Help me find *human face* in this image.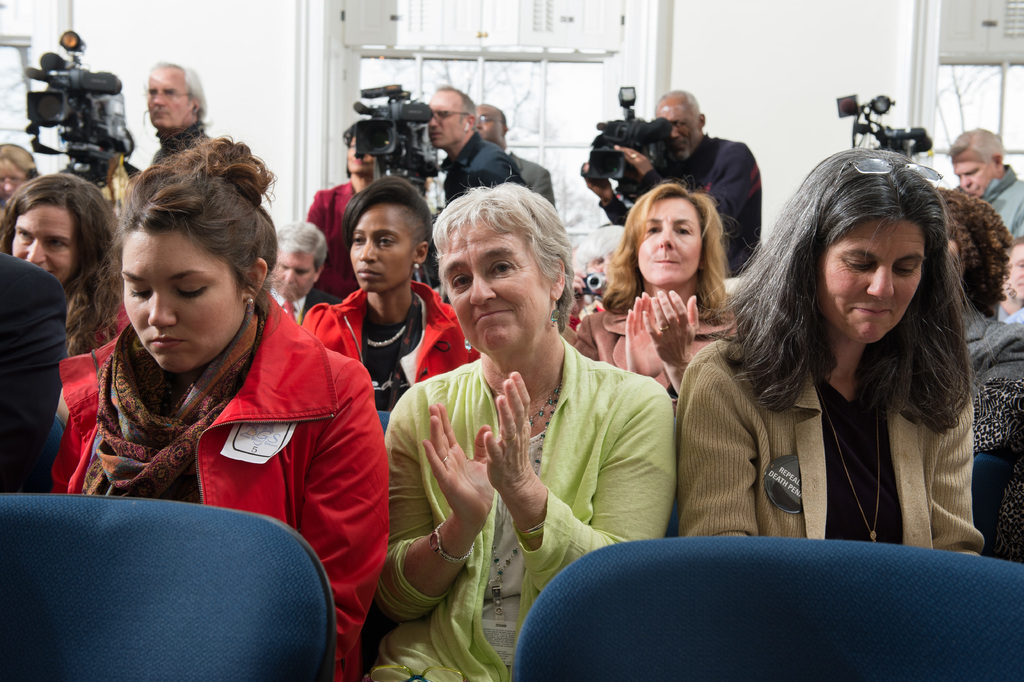
Found it: 0, 163, 26, 198.
